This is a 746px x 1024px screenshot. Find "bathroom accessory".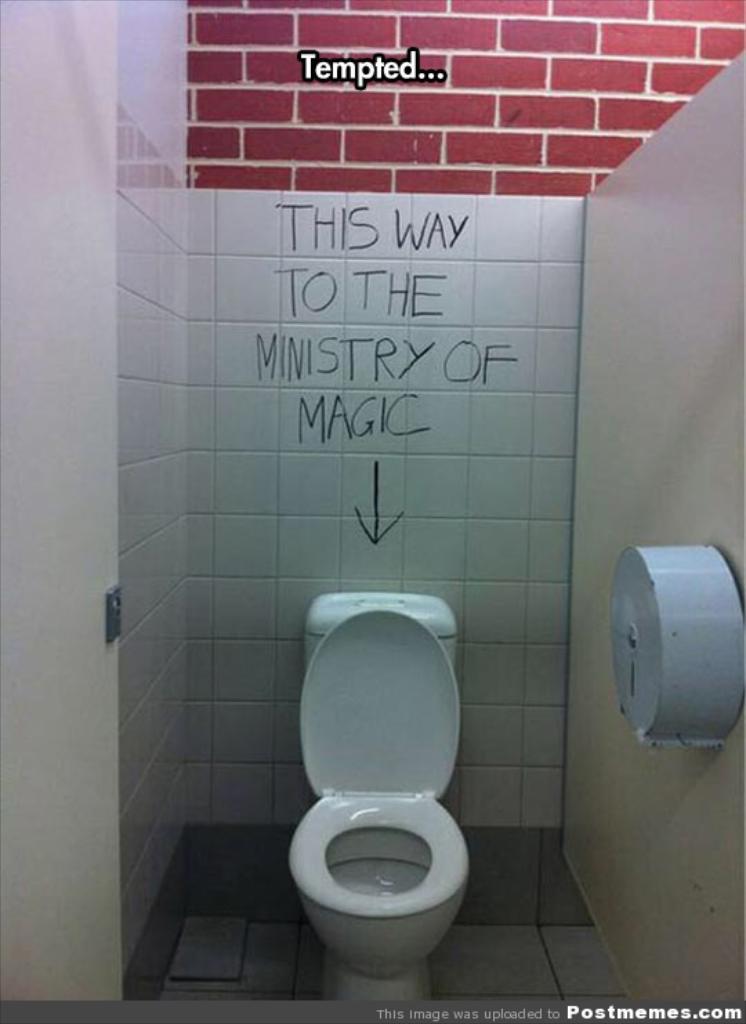
Bounding box: rect(611, 544, 745, 743).
